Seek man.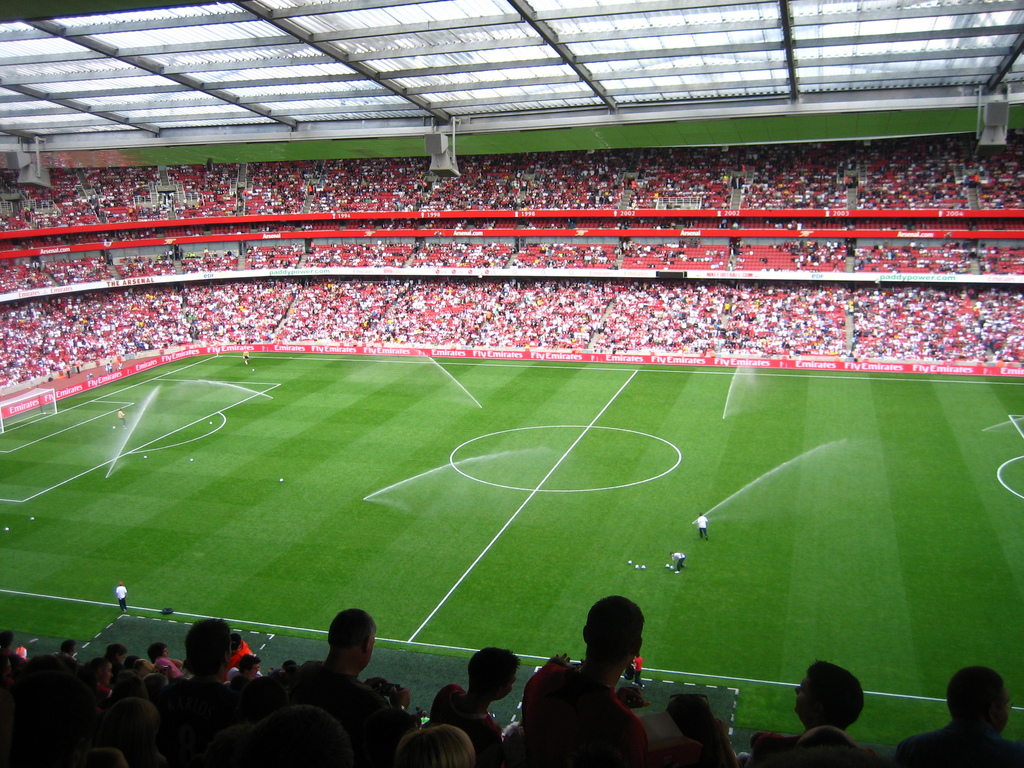
[left=519, top=615, right=668, bottom=760].
